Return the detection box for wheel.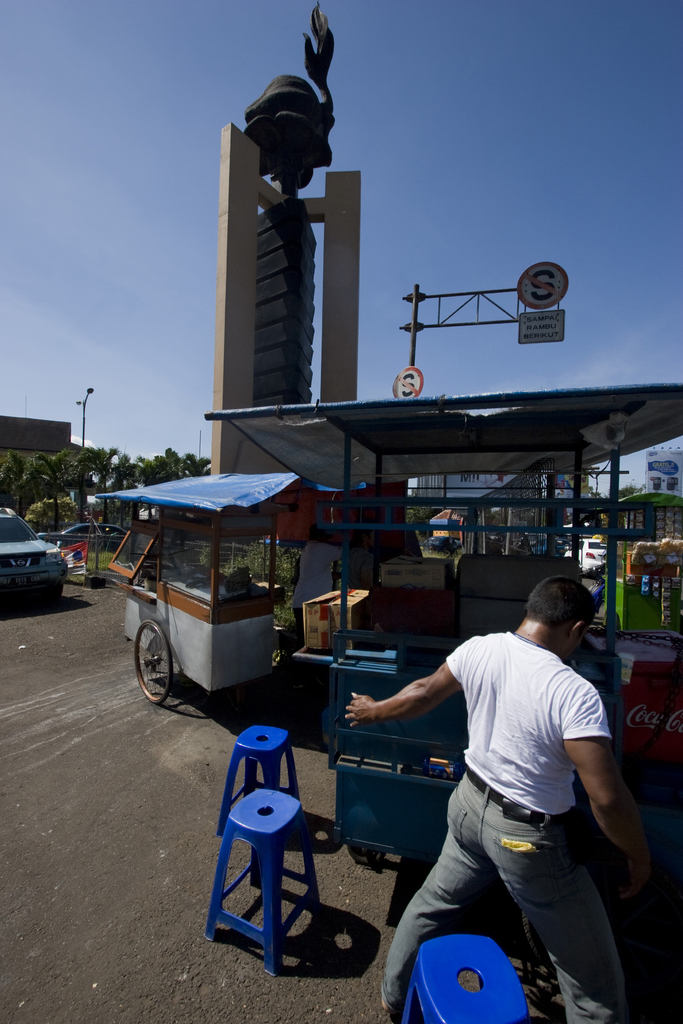
crop(38, 585, 62, 604).
